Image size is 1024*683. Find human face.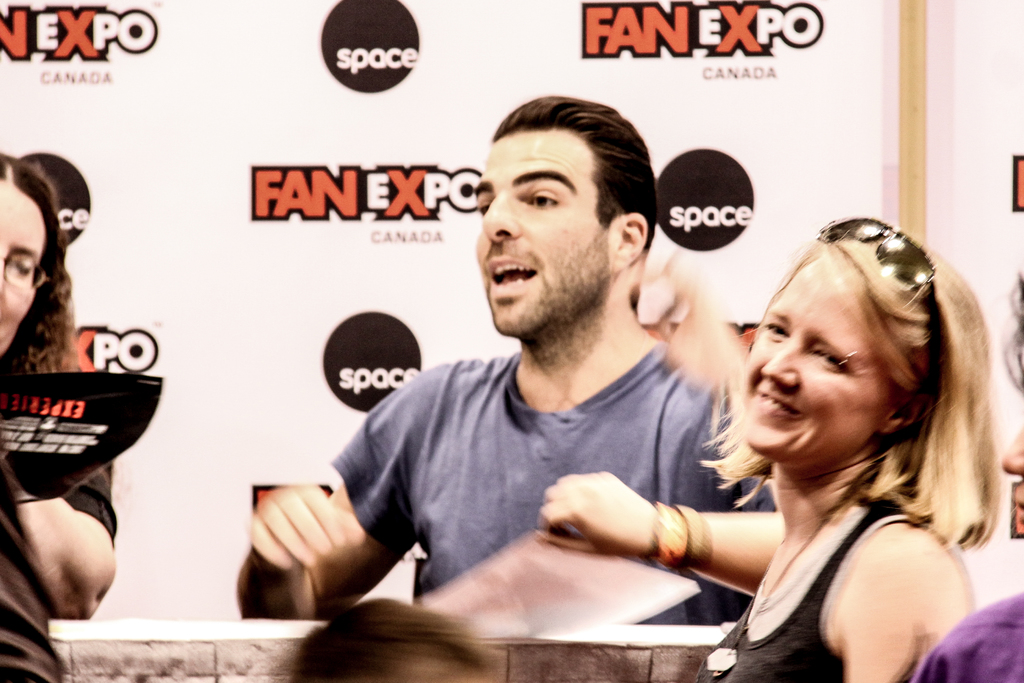
[left=467, top=133, right=618, bottom=338].
